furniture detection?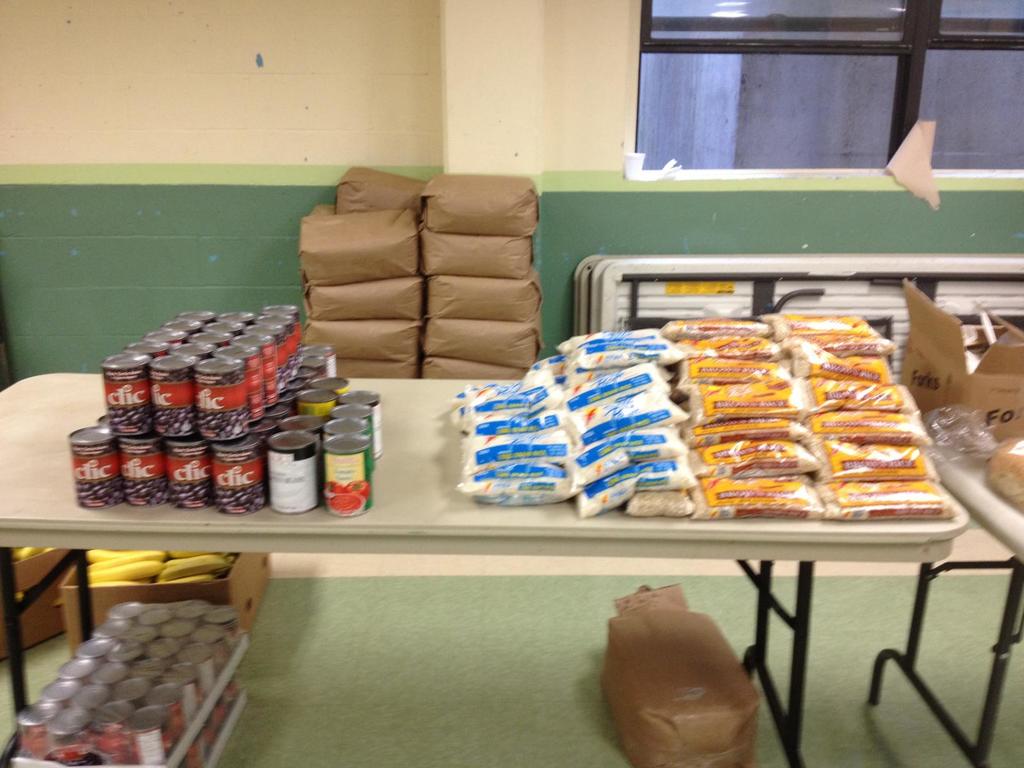
590/257/1023/387
